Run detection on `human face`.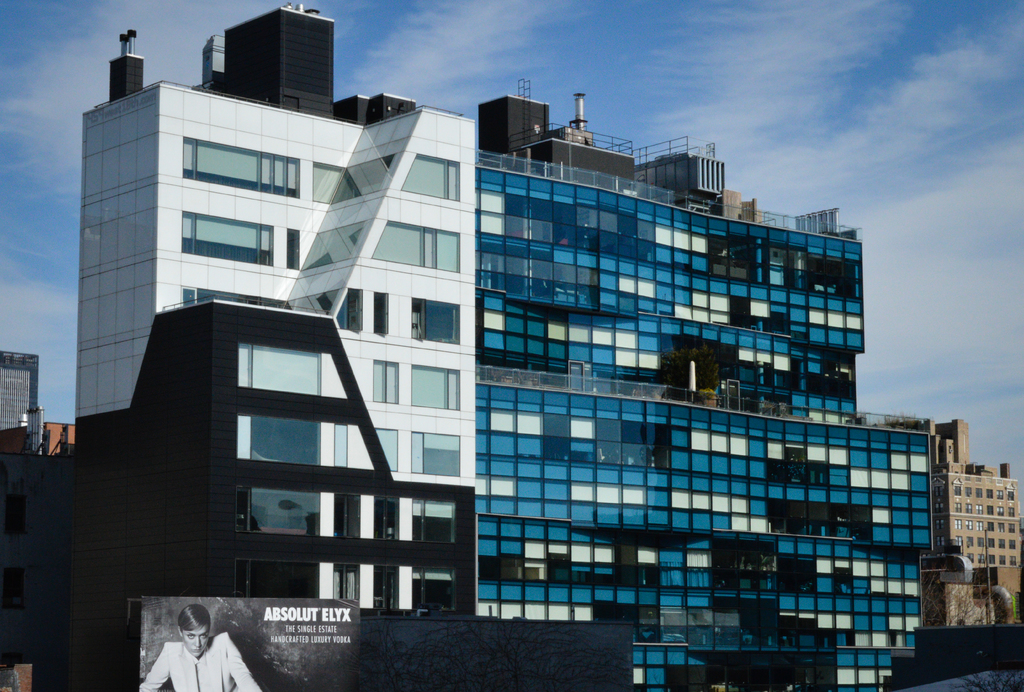
Result: [182,625,209,658].
